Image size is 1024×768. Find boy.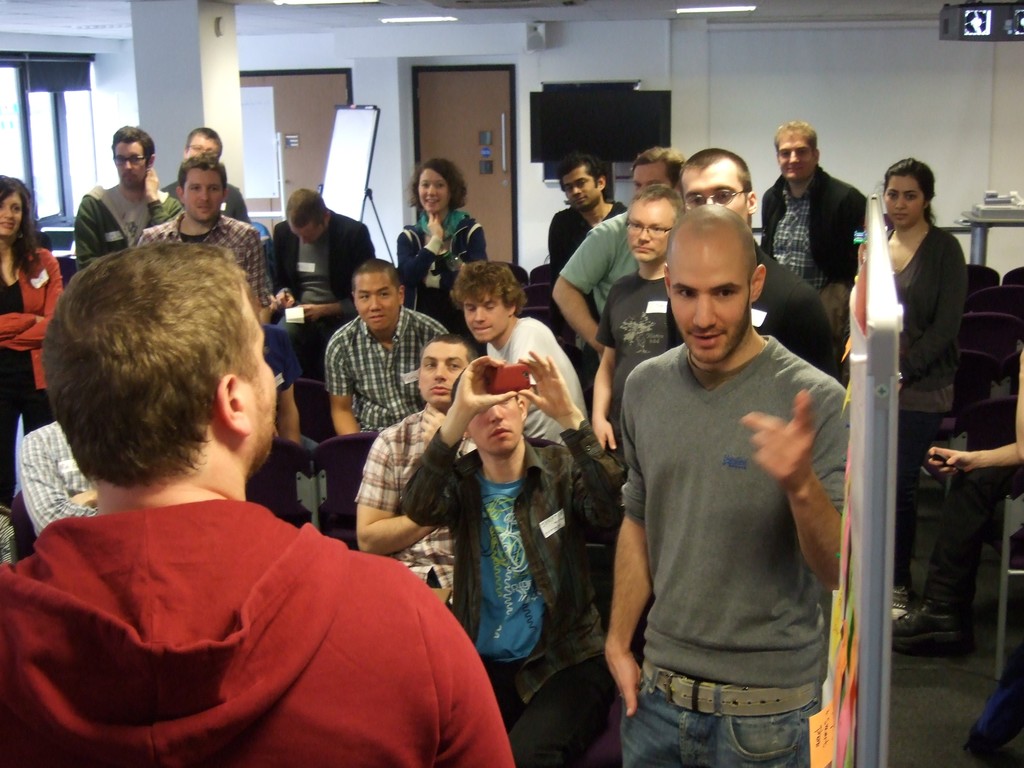
(136, 154, 264, 319).
